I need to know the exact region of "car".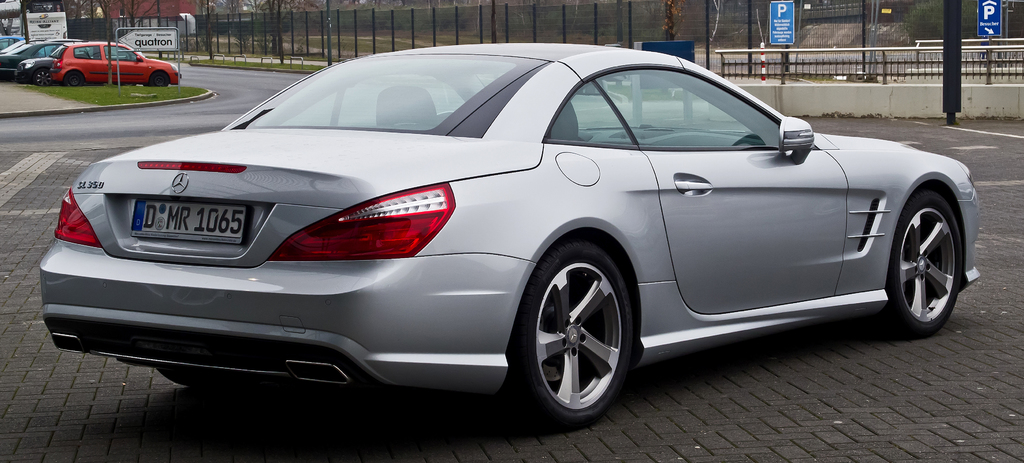
Region: l=38, t=42, r=978, b=431.
